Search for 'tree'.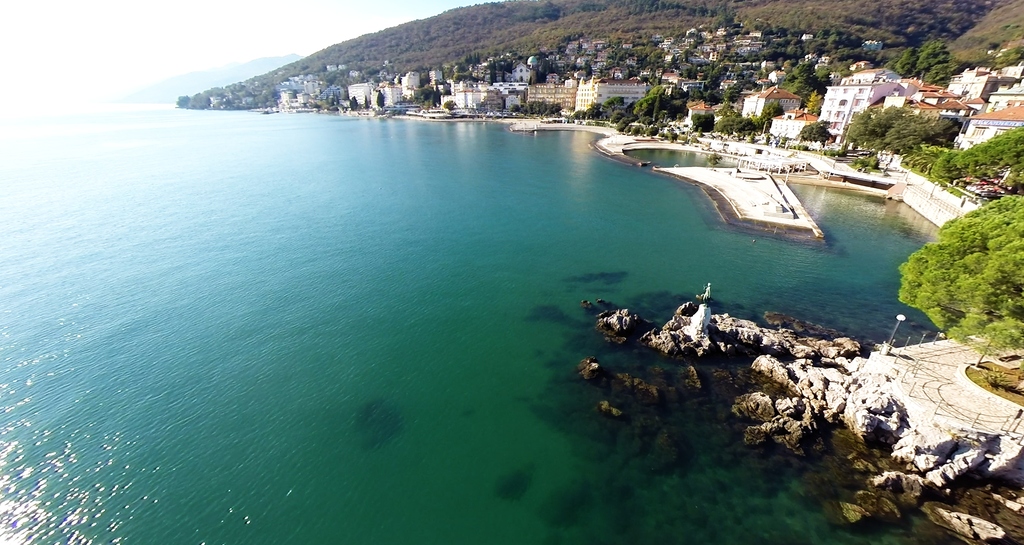
Found at bbox=(349, 93, 358, 111).
